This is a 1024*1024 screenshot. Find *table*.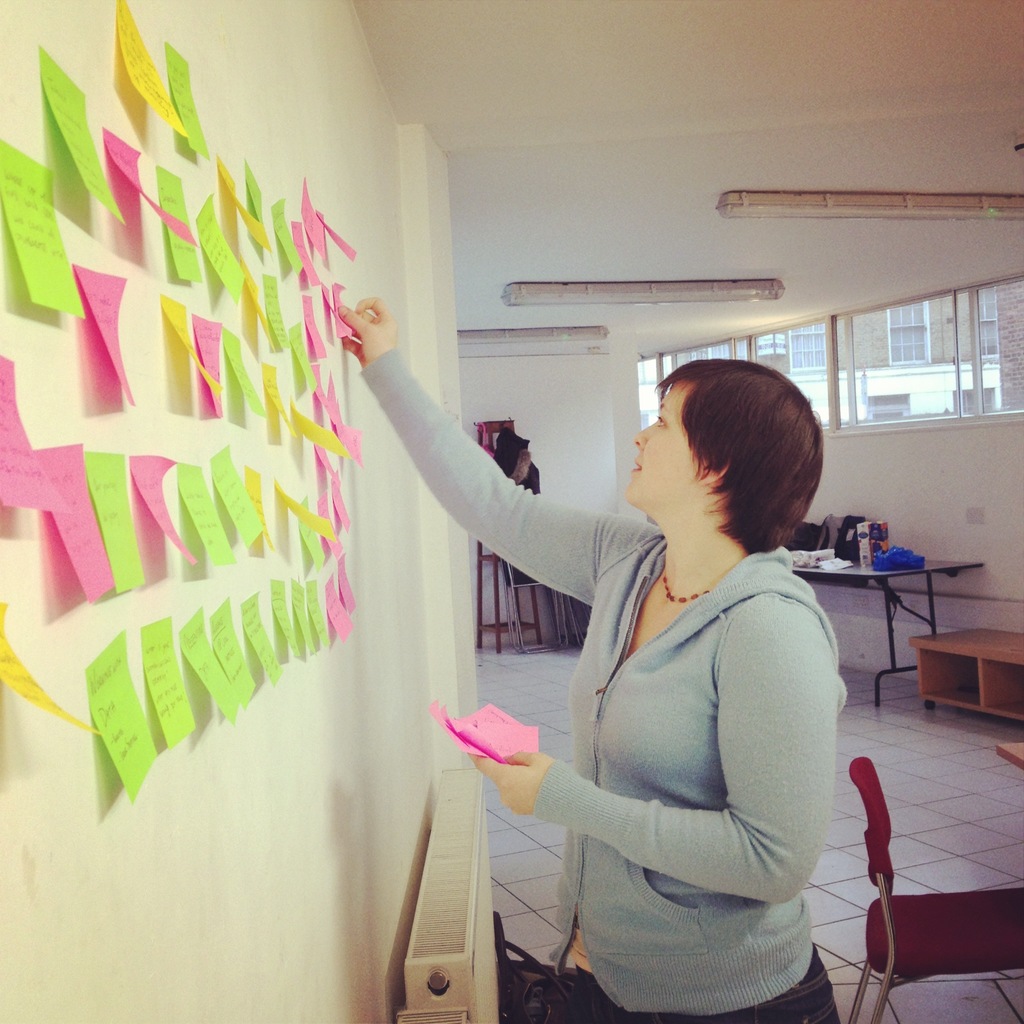
Bounding box: bbox(790, 530, 993, 708).
